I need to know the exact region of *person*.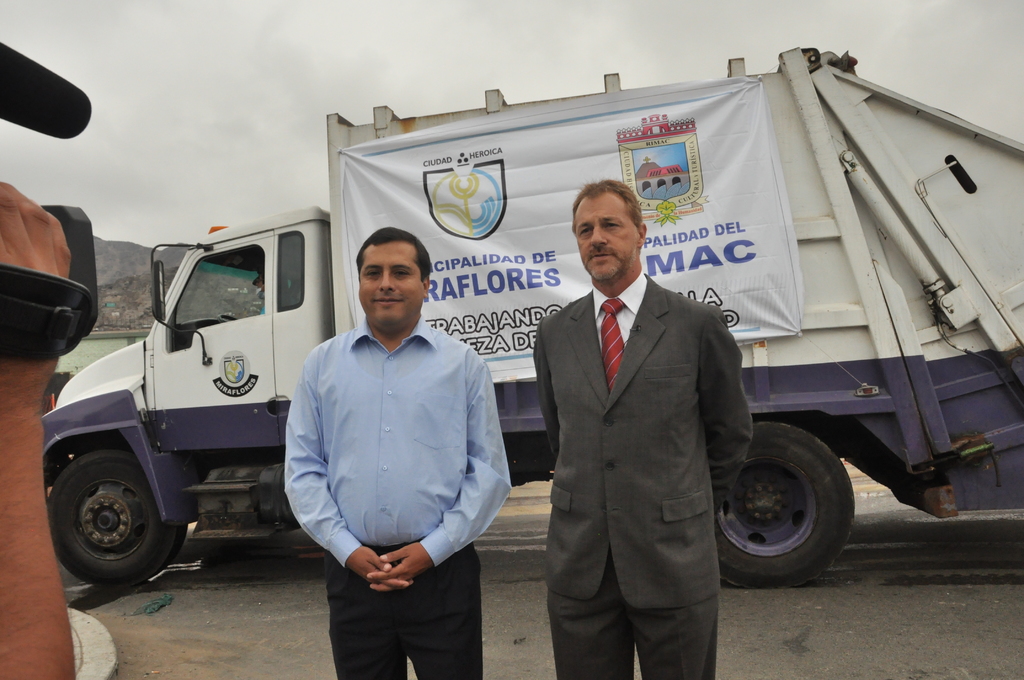
Region: {"left": 536, "top": 178, "right": 761, "bottom": 668}.
